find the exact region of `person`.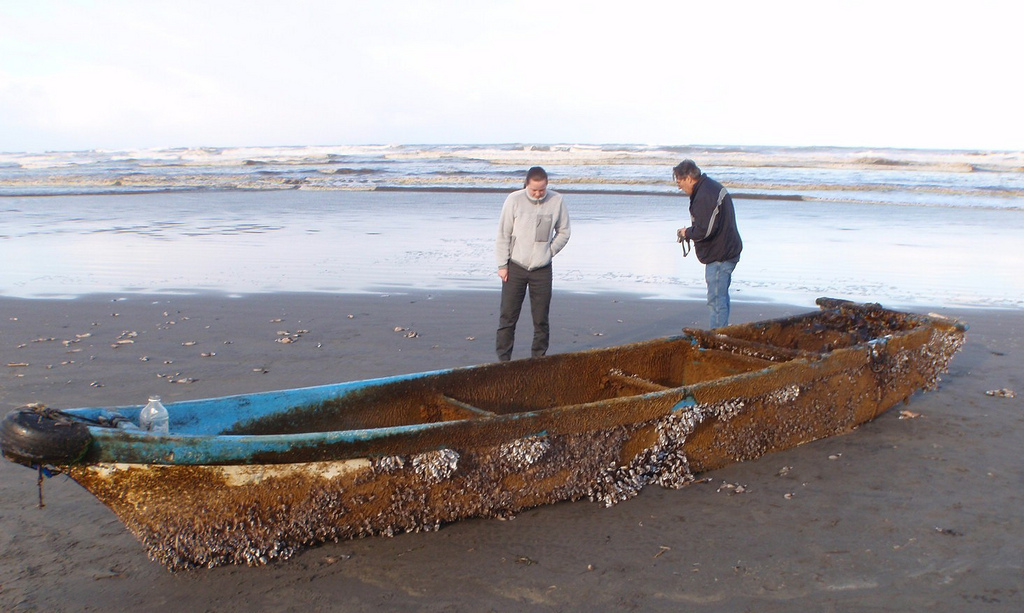
Exact region: select_region(688, 153, 760, 327).
